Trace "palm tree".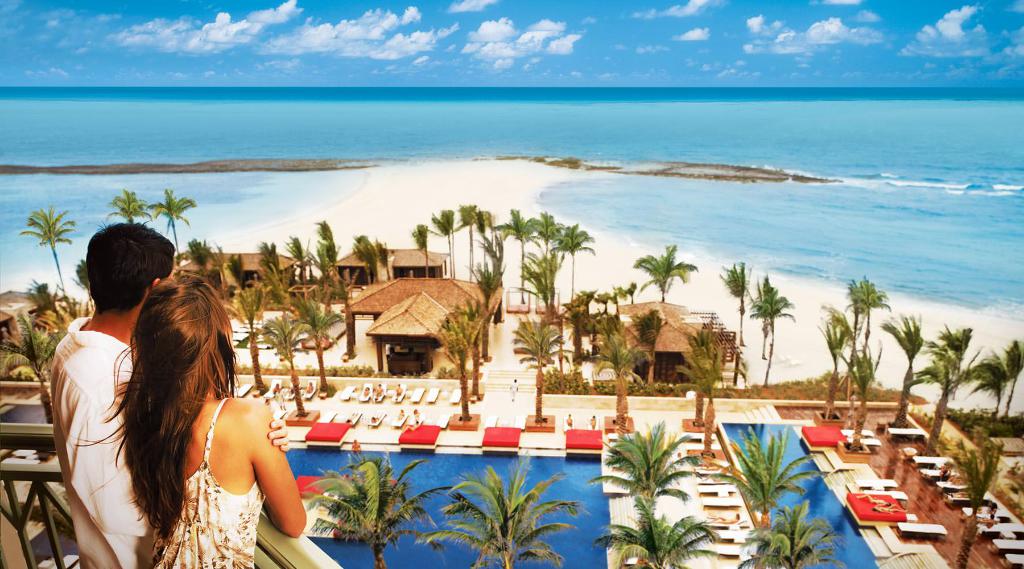
Traced to 322,463,422,547.
